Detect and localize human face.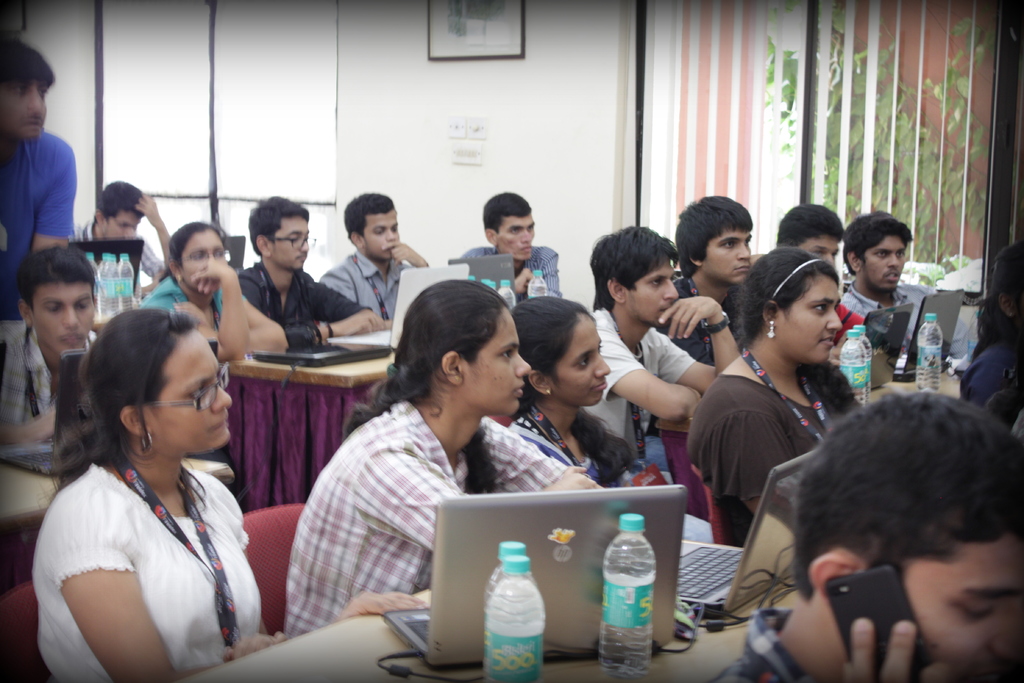
Localized at [905, 534, 1023, 682].
